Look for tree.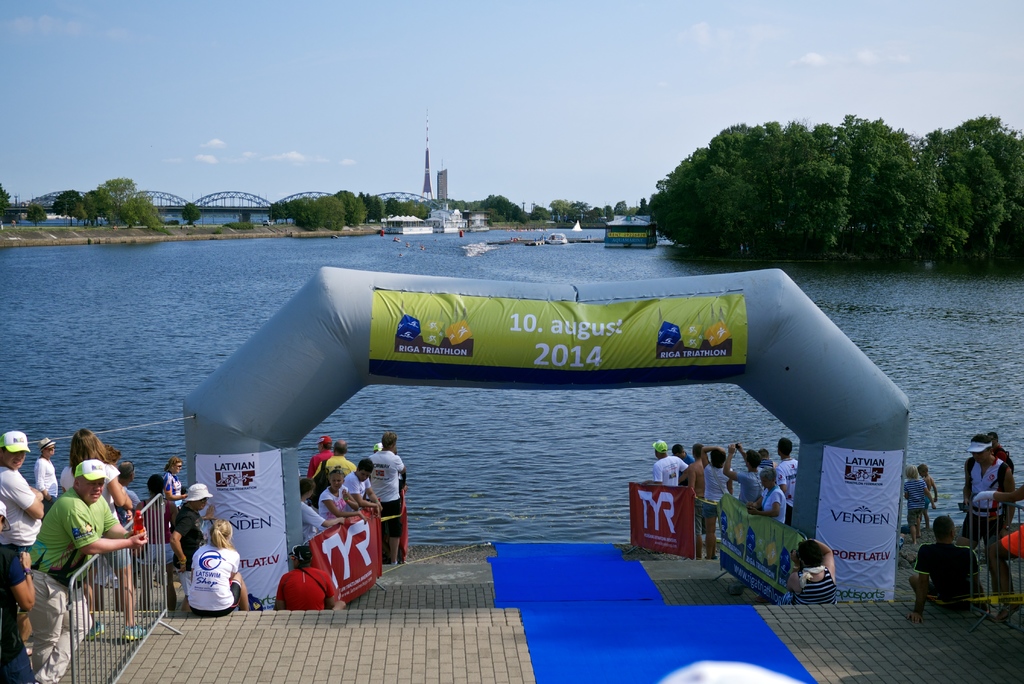
Found: [left=25, top=201, right=47, bottom=226].
